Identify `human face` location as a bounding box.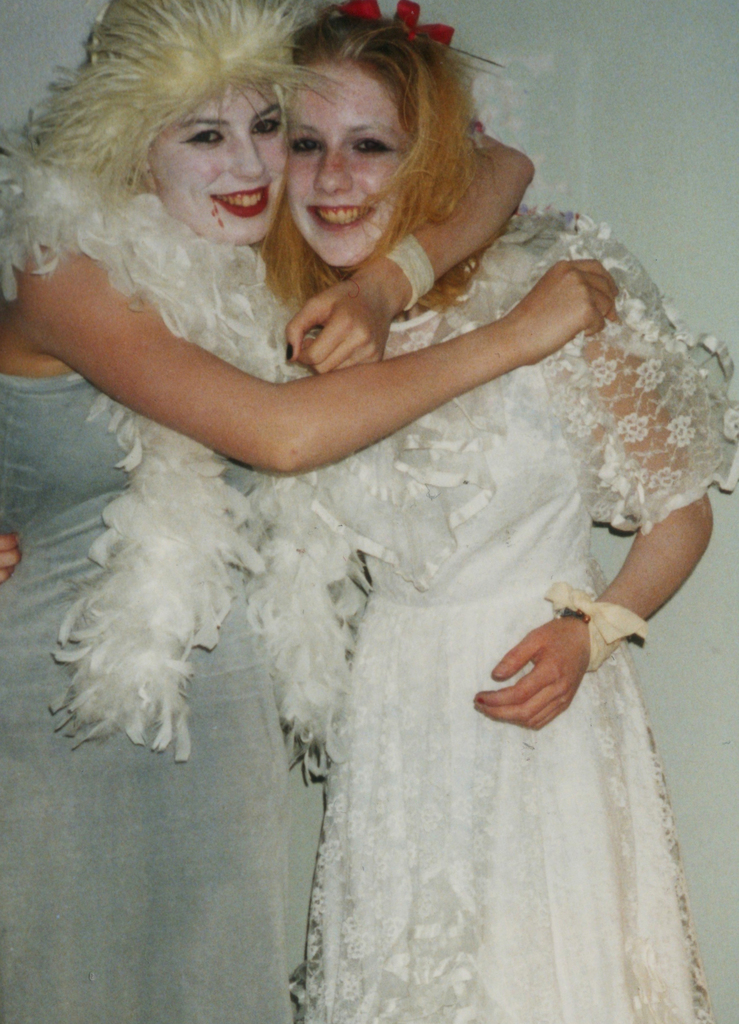
x1=288 y1=55 x2=414 y2=267.
